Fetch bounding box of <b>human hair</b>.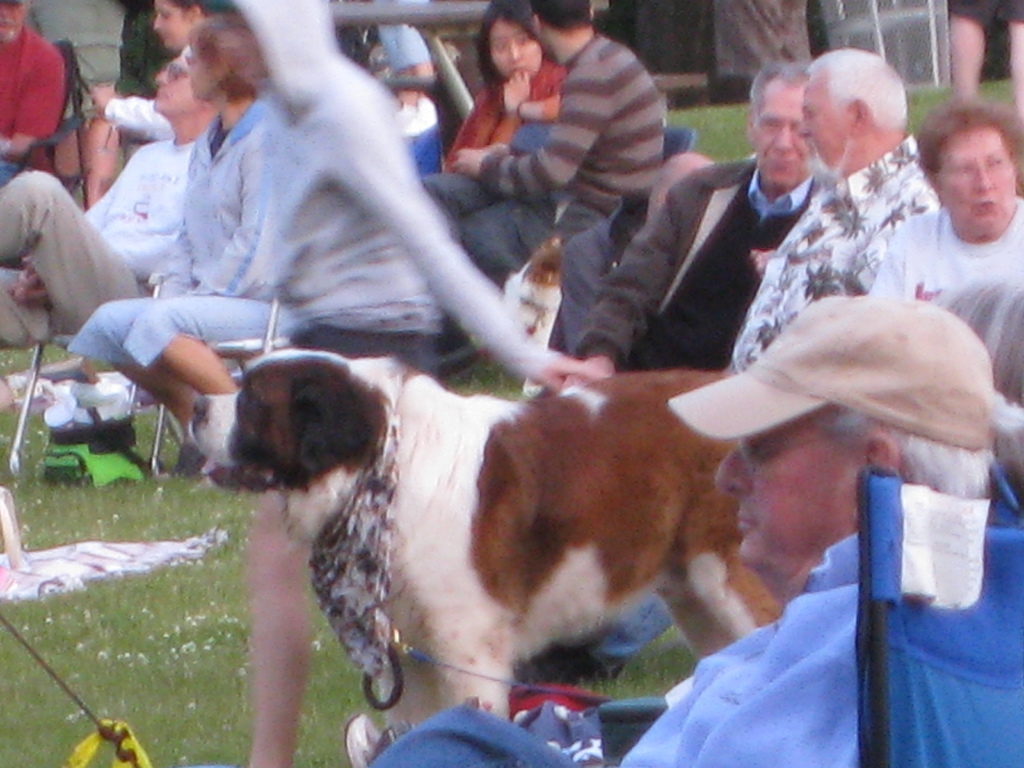
Bbox: <bbox>472, 0, 534, 97</bbox>.
